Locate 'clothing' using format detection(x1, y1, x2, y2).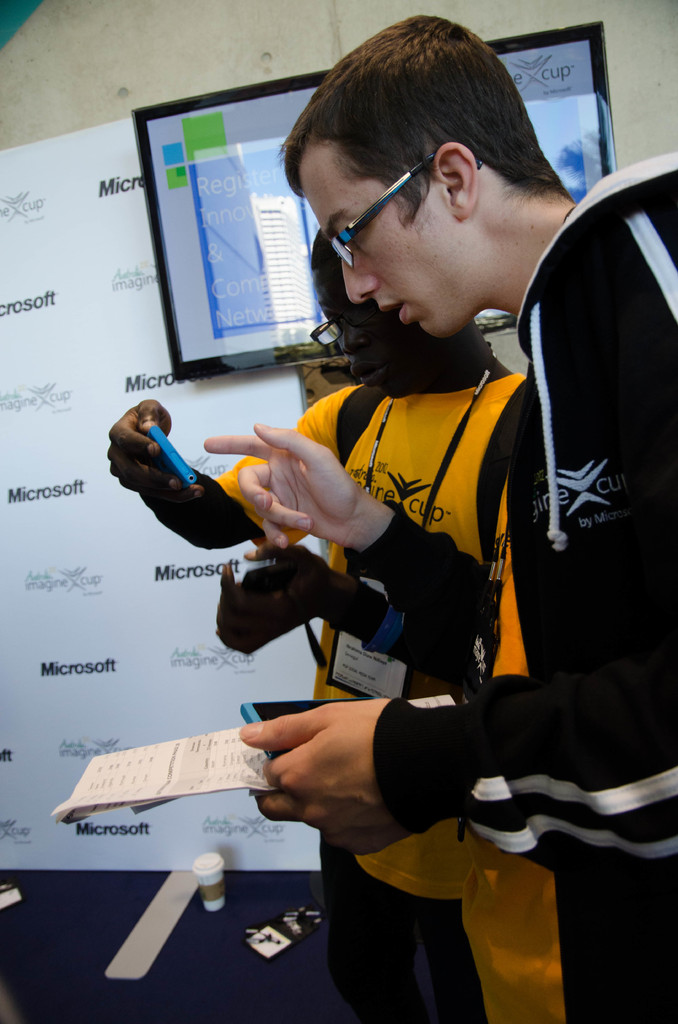
detection(373, 150, 677, 1023).
